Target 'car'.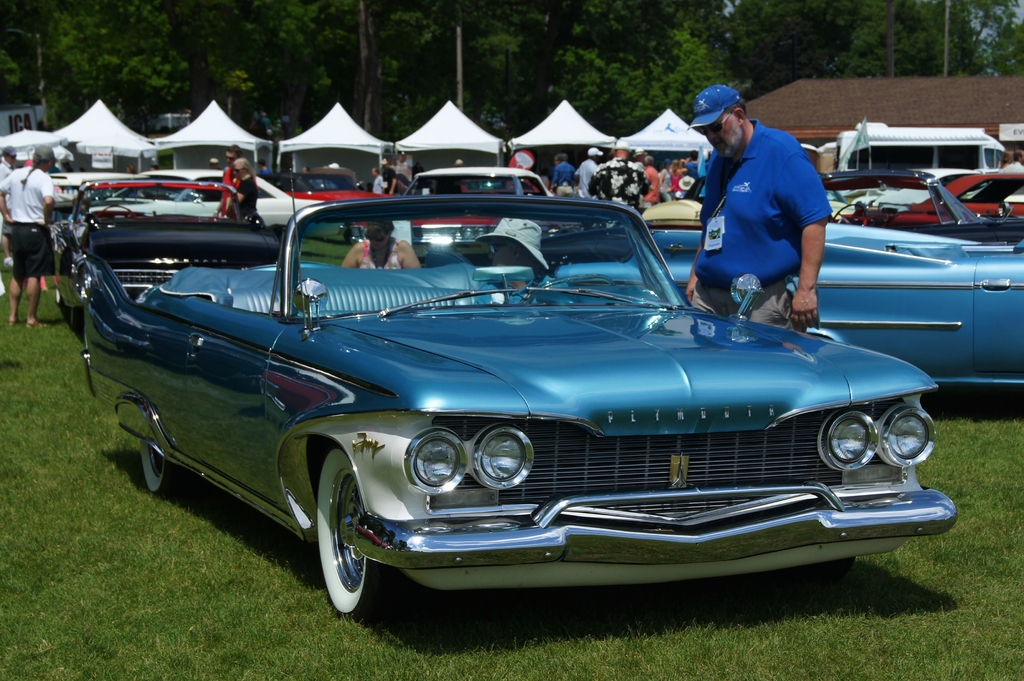
Target region: [79,182,954,620].
